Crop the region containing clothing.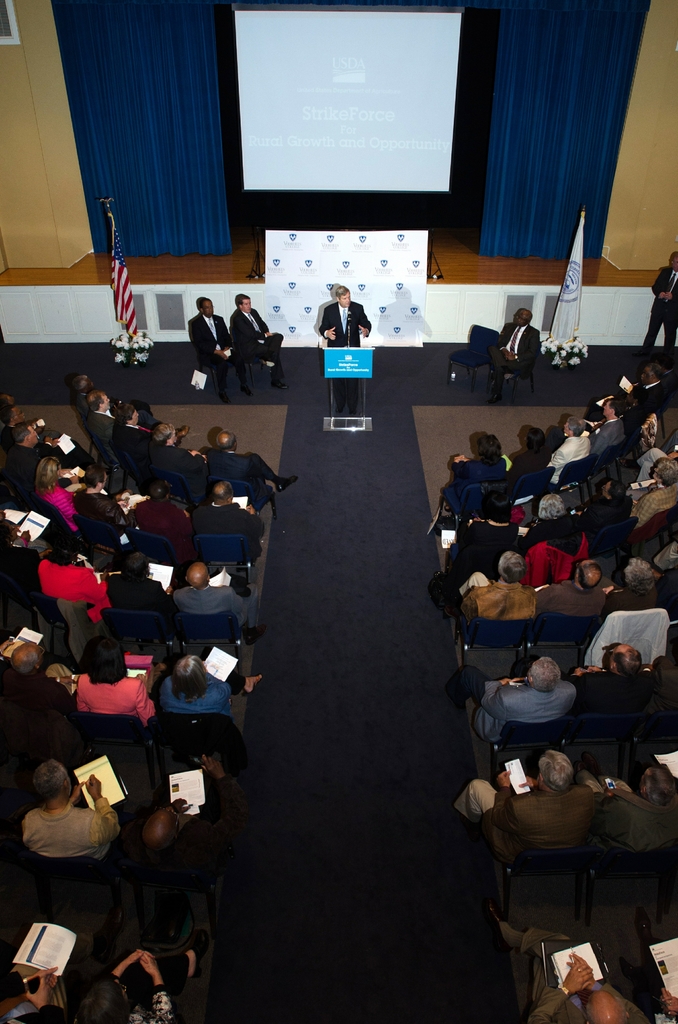
Crop region: select_region(488, 319, 540, 394).
